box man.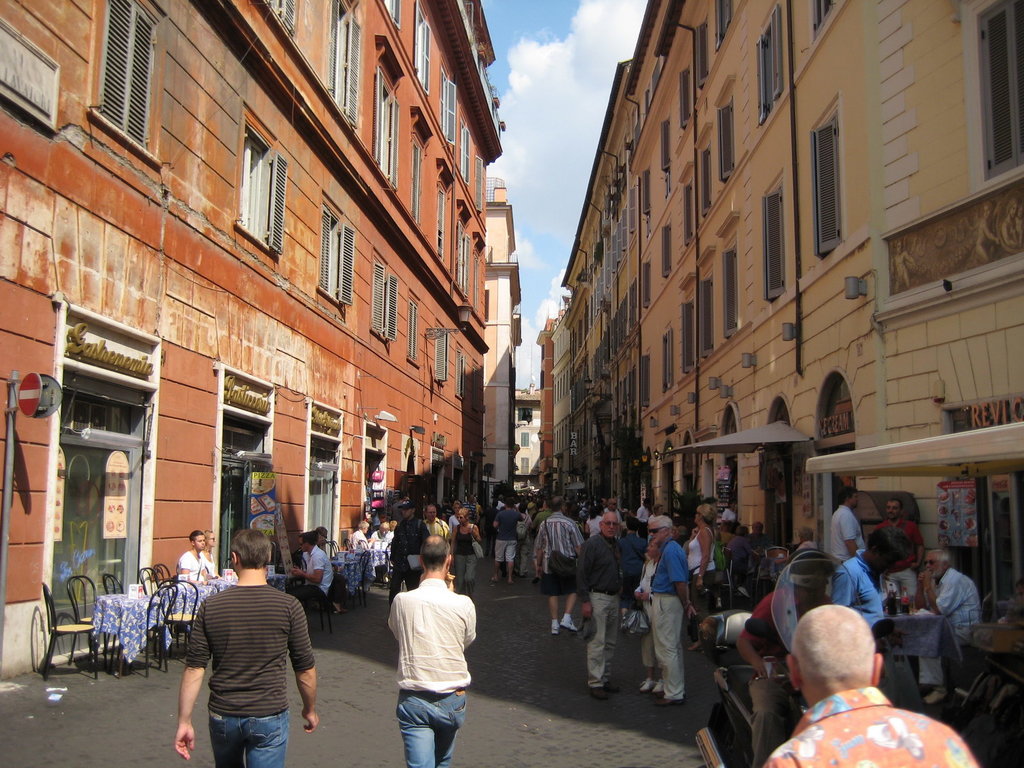
643,511,698,711.
